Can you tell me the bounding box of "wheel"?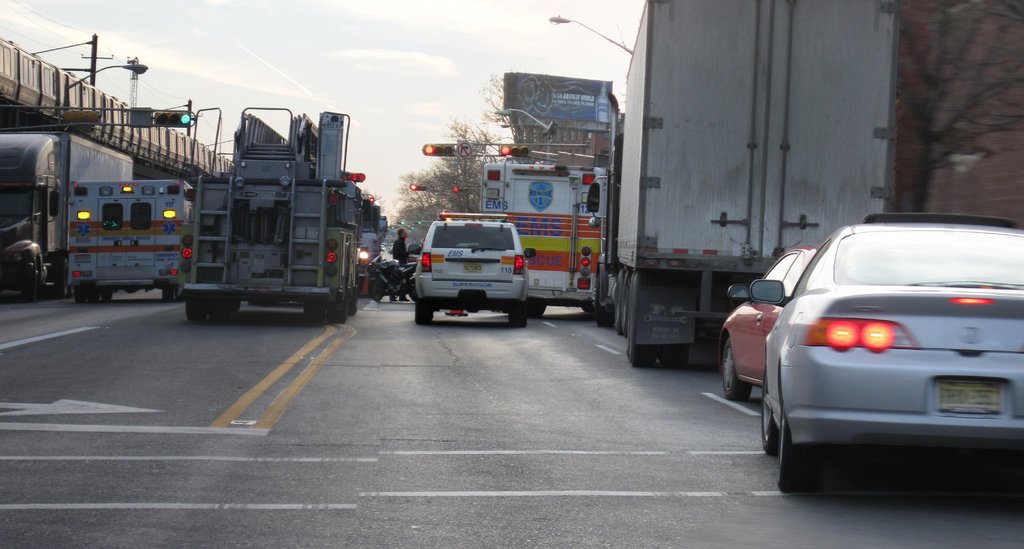
locate(509, 306, 527, 326).
